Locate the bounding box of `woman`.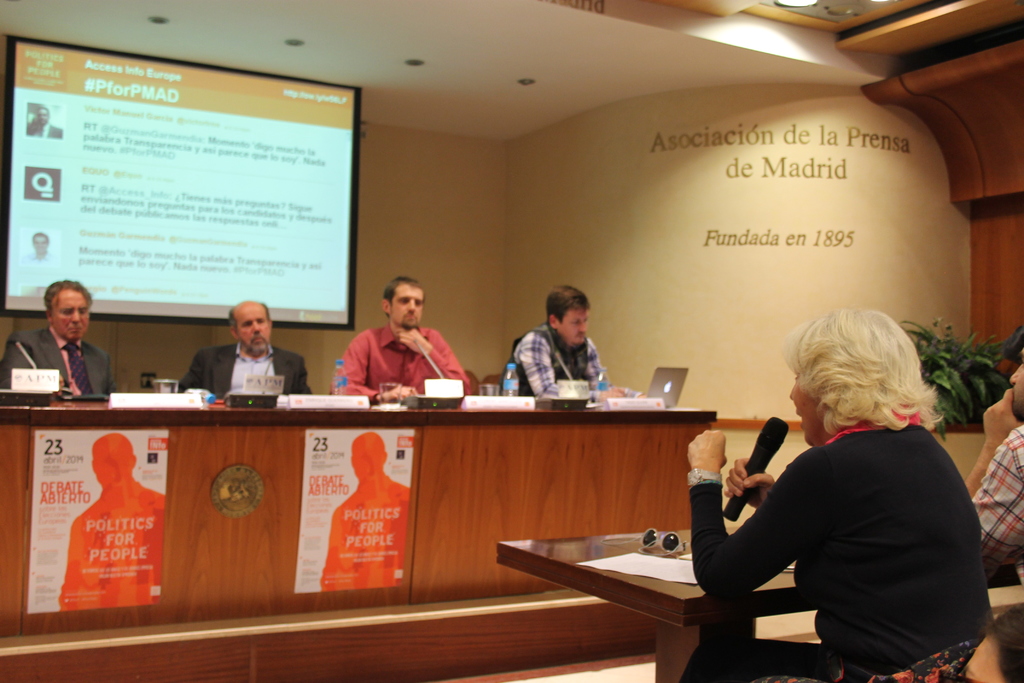
Bounding box: bbox(698, 294, 978, 674).
